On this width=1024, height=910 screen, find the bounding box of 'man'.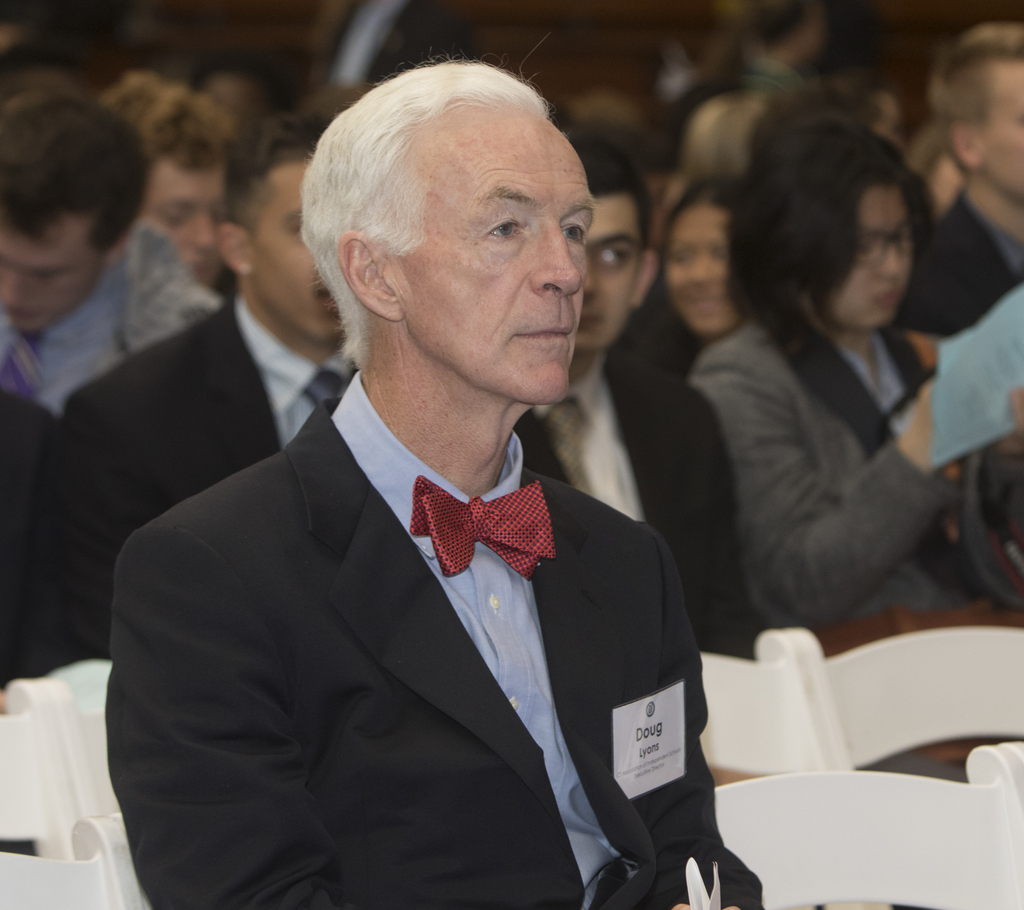
Bounding box: (75,118,357,643).
